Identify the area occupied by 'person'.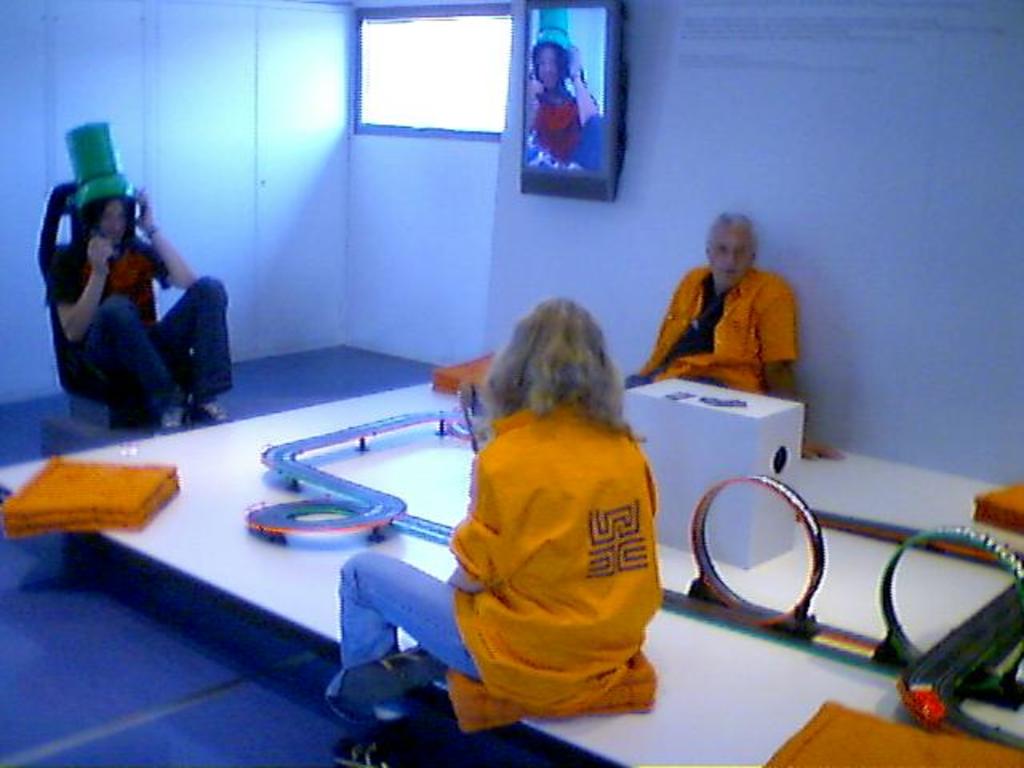
Area: l=515, t=32, r=611, b=174.
